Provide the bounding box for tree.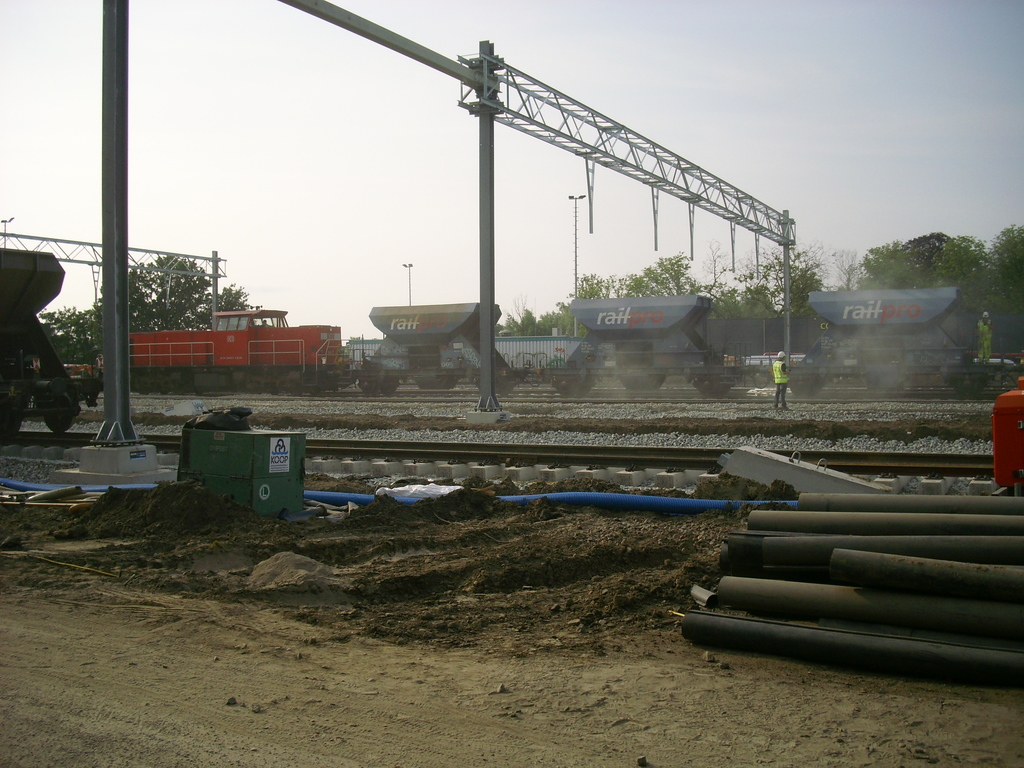
[left=563, top=268, right=618, bottom=305].
